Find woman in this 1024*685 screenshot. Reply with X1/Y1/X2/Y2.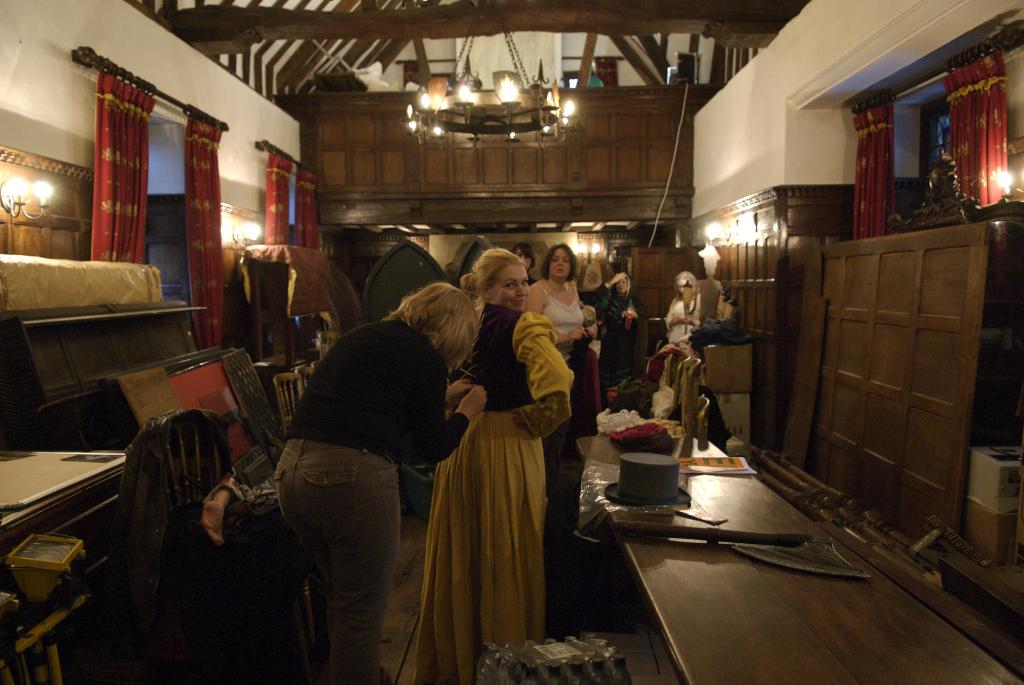
524/246/593/438.
